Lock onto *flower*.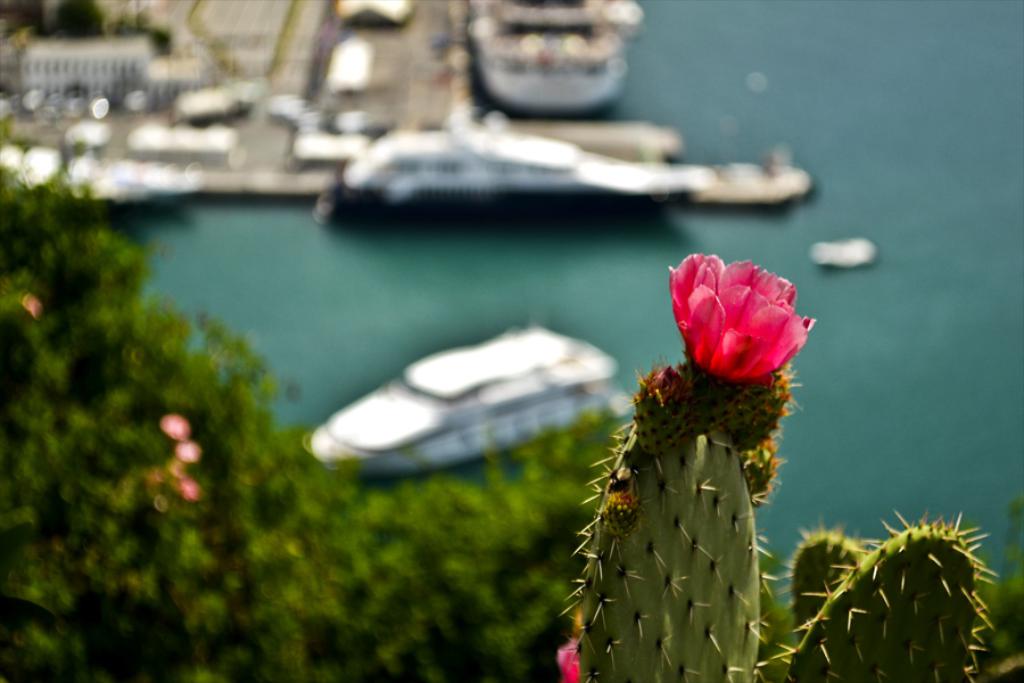
Locked: [175,442,198,462].
